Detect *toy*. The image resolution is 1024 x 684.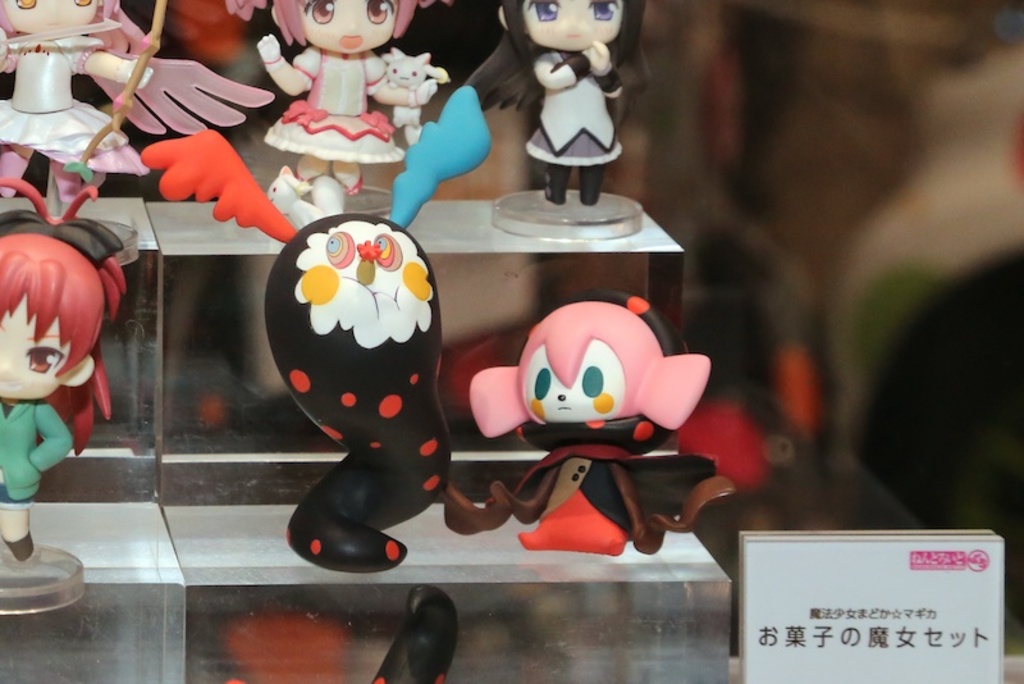
bbox(142, 86, 493, 573).
